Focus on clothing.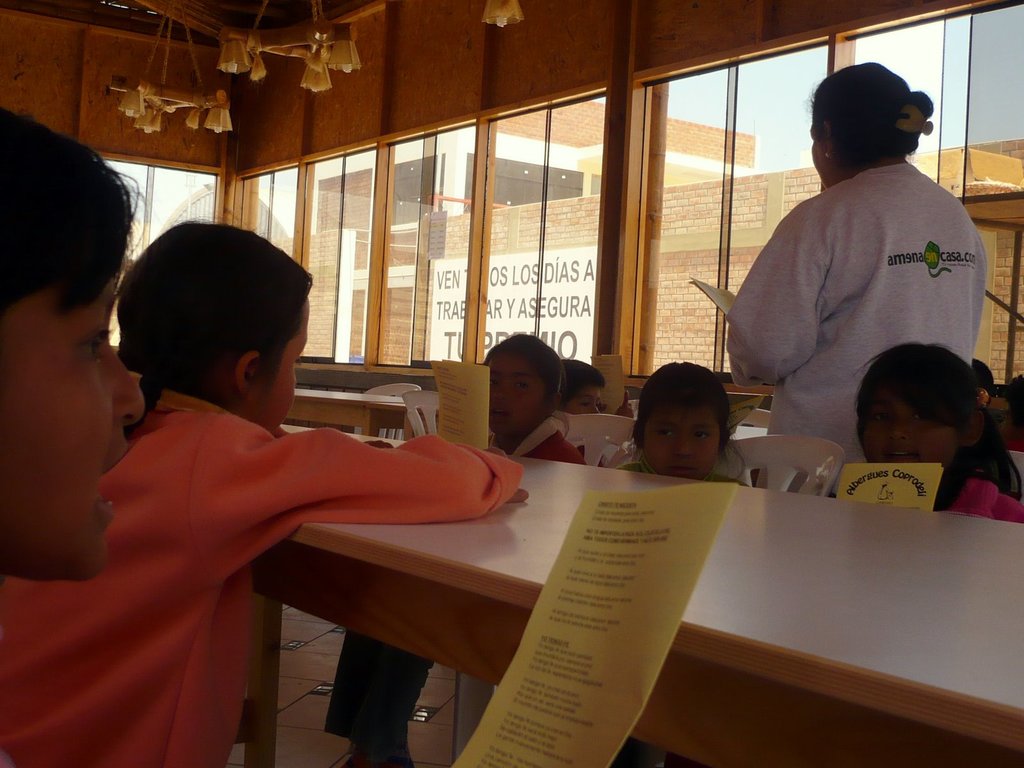
Focused at <box>728,116,989,461</box>.
